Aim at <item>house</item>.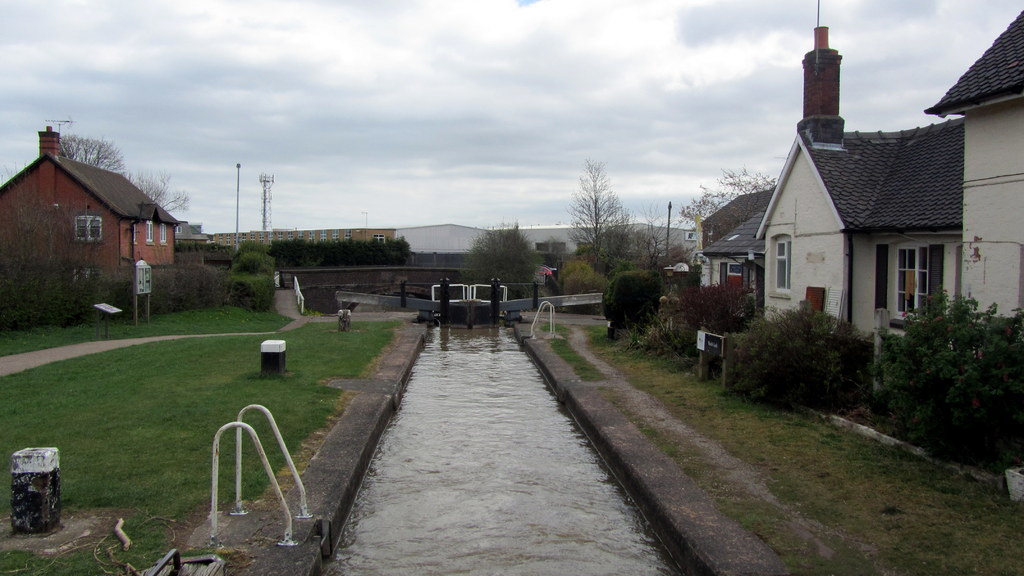
Aimed at {"left": 758, "top": 20, "right": 963, "bottom": 356}.
